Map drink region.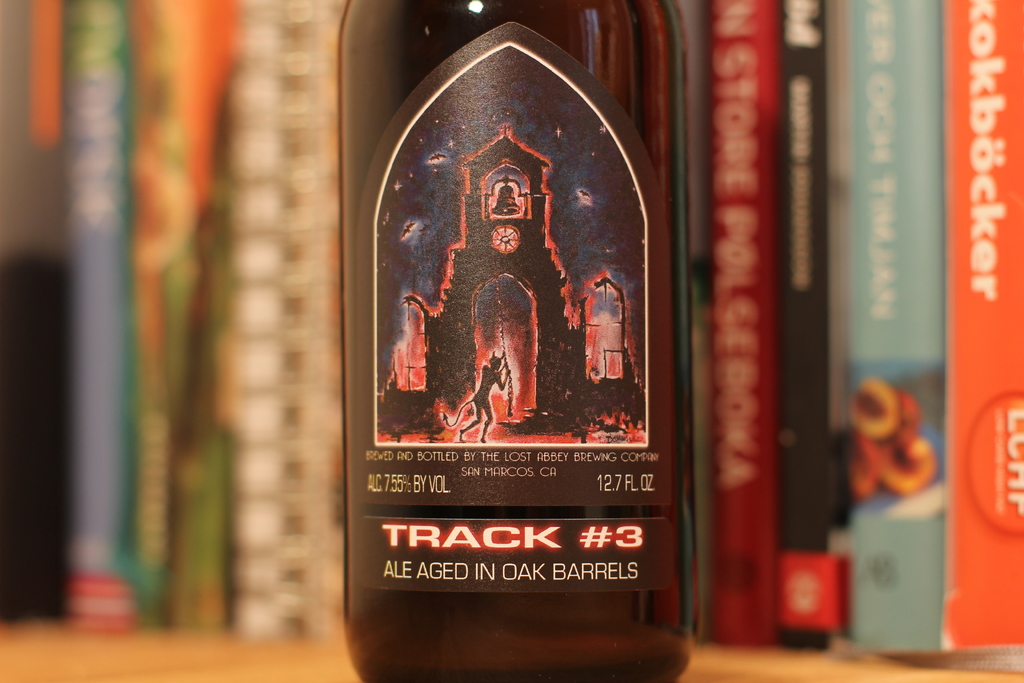
Mapped to x1=351 y1=26 x2=717 y2=668.
